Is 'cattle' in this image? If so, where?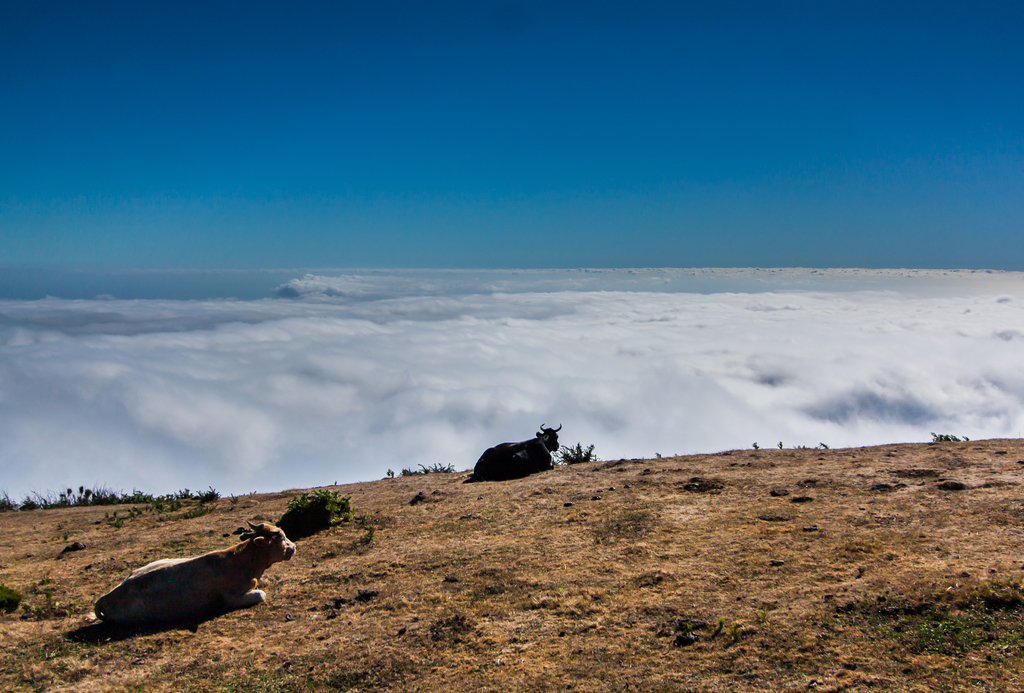
Yes, at bbox=(89, 523, 295, 629).
